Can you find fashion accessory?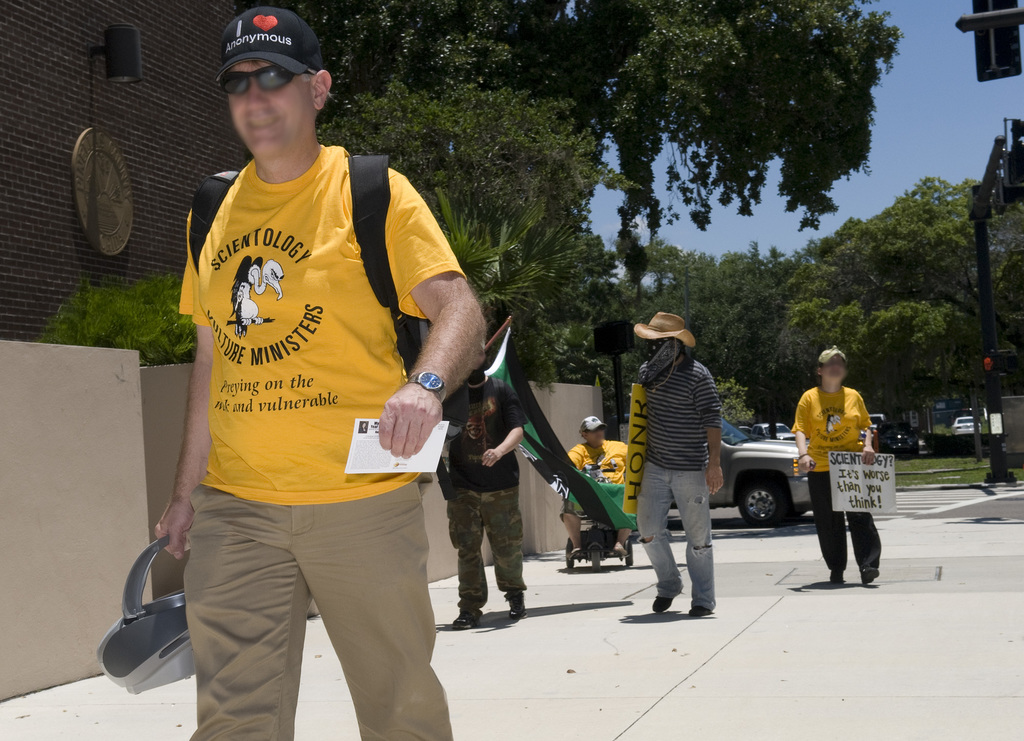
Yes, bounding box: {"left": 218, "top": 62, "right": 295, "bottom": 97}.
